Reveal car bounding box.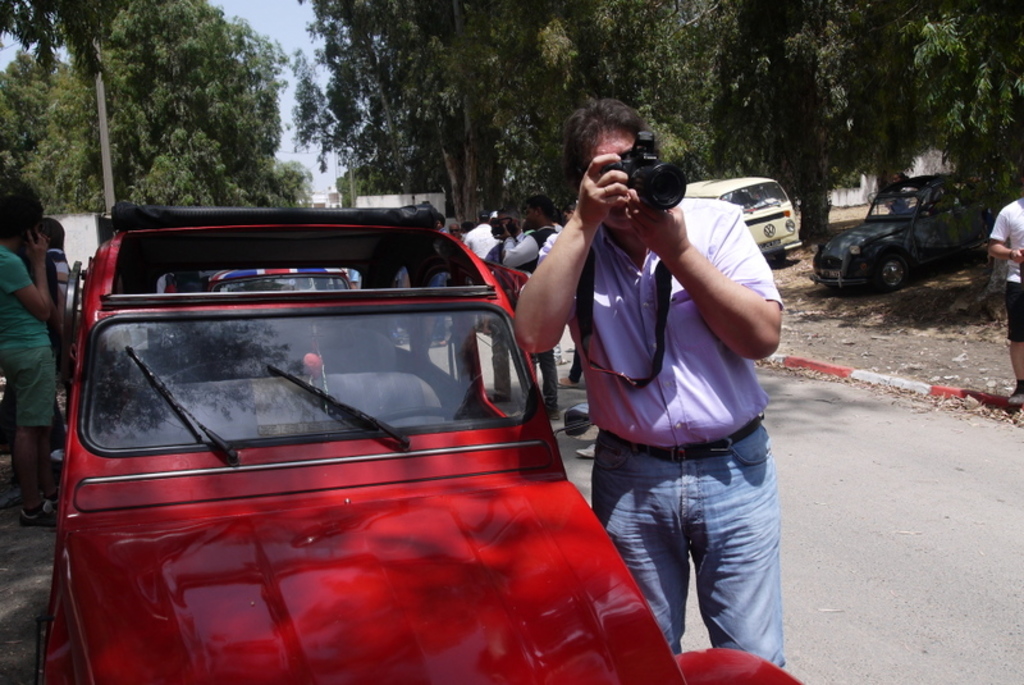
Revealed: x1=50 y1=195 x2=818 y2=684.
